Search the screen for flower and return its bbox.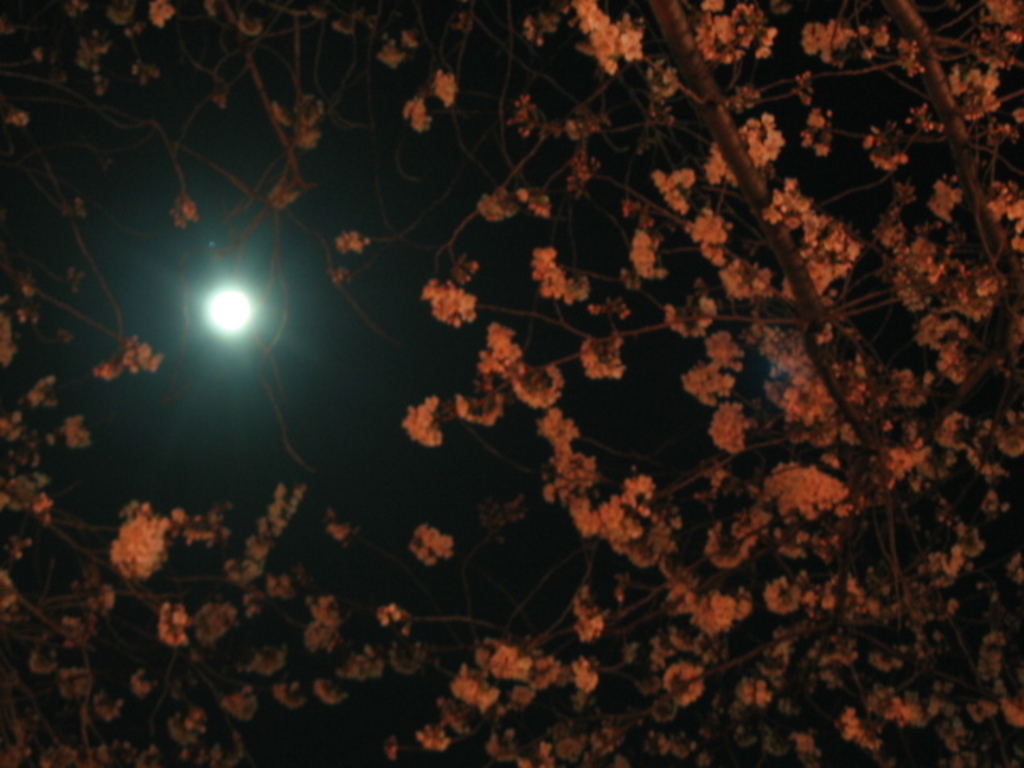
Found: (893,690,930,723).
